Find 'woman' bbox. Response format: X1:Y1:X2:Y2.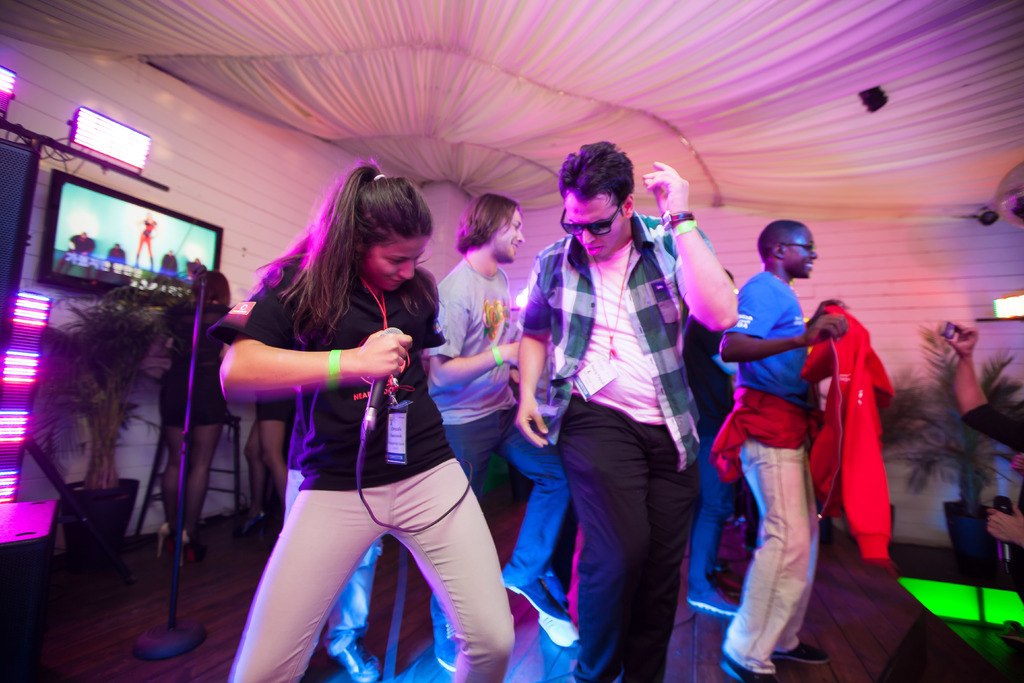
213:168:506:682.
